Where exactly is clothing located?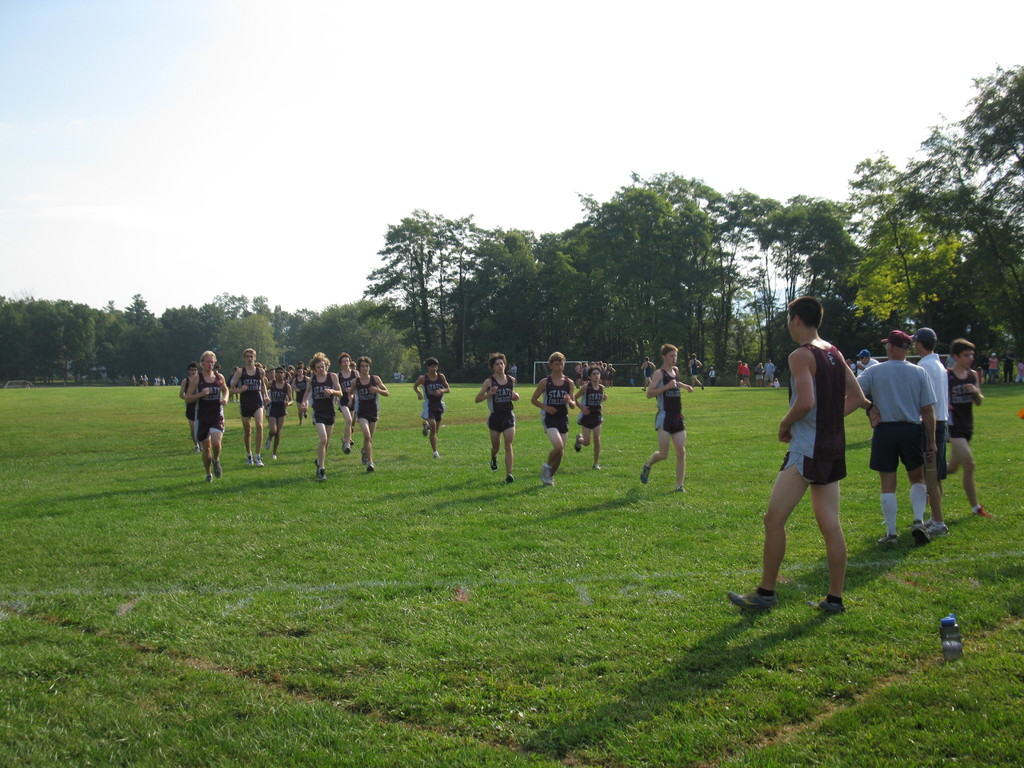
Its bounding box is left=310, top=365, right=332, bottom=428.
